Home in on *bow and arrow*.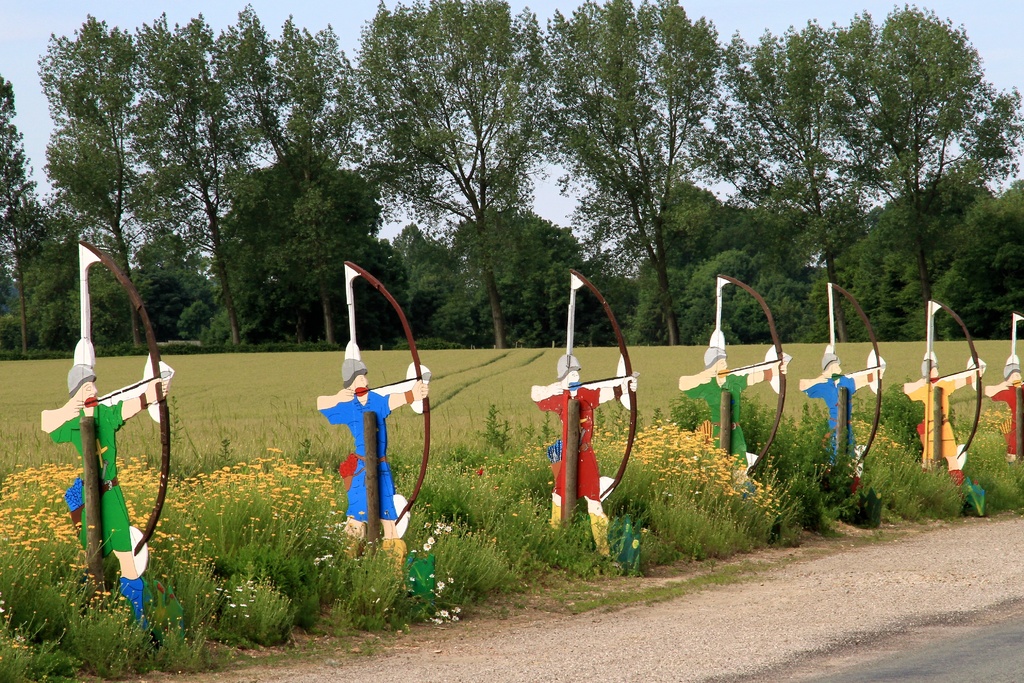
Homed in at [x1=561, y1=262, x2=645, y2=517].
